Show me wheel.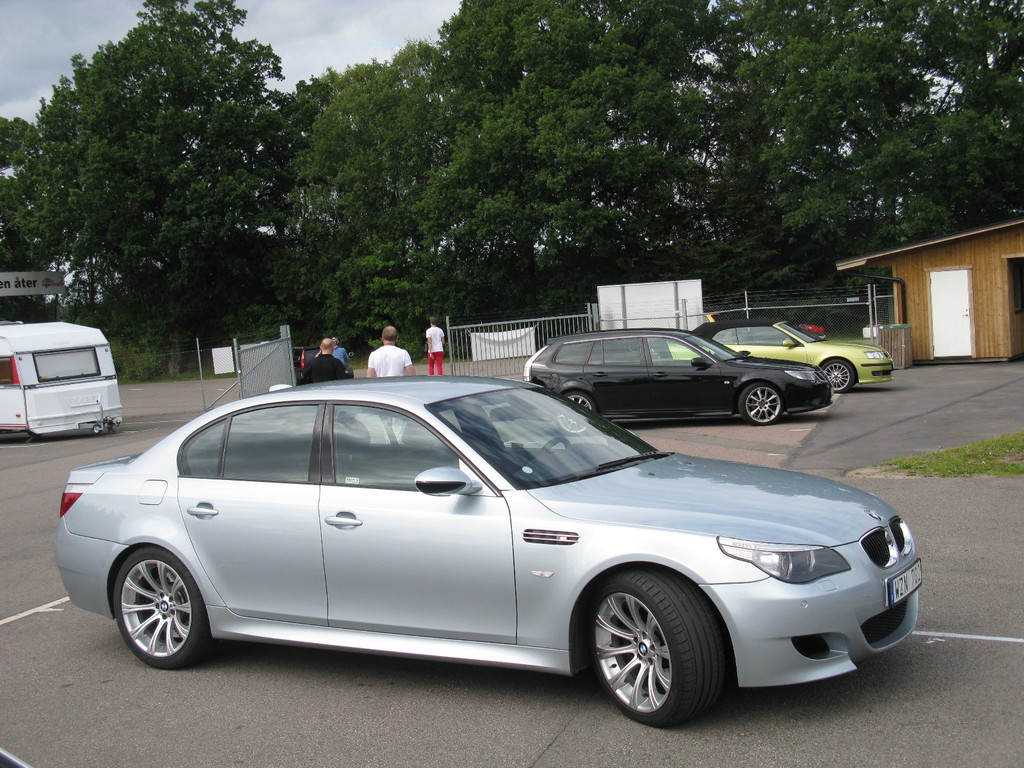
wheel is here: box=[737, 385, 781, 426].
